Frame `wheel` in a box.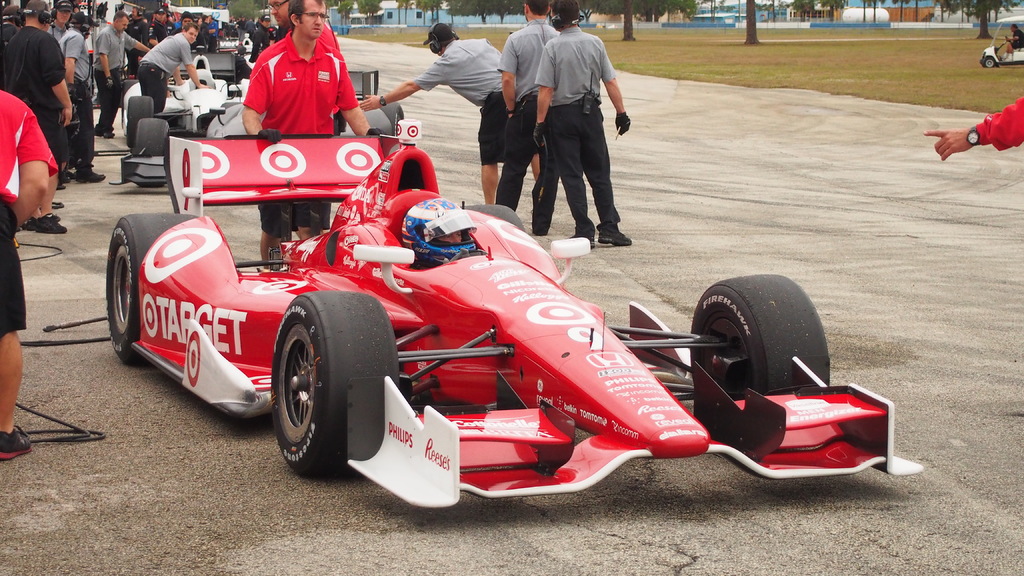
select_region(693, 273, 828, 399).
